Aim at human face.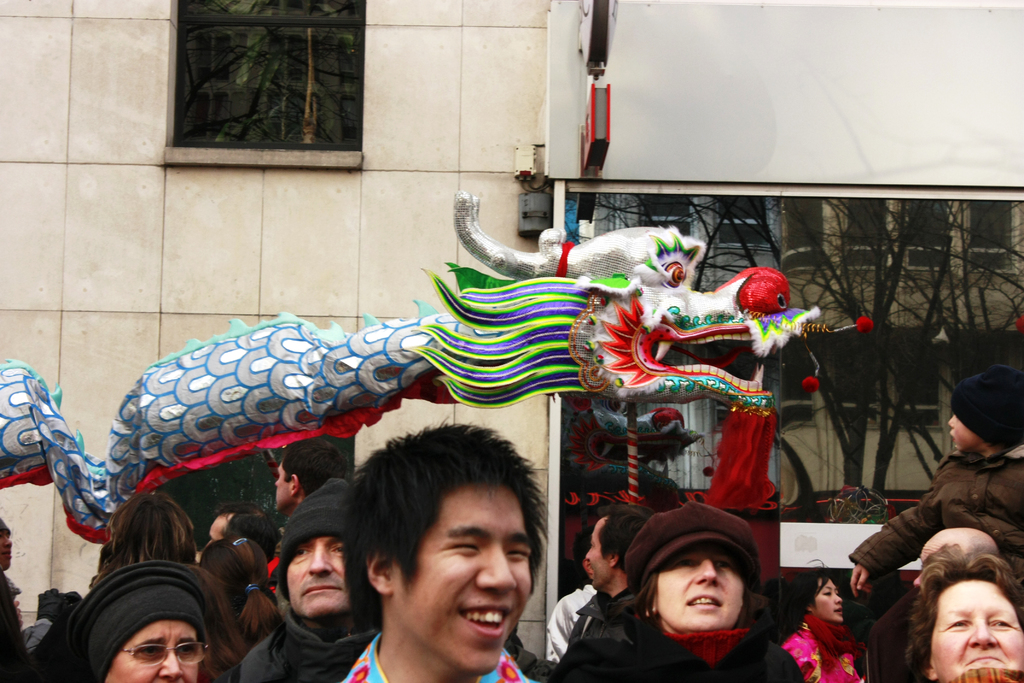
Aimed at 272,463,292,511.
